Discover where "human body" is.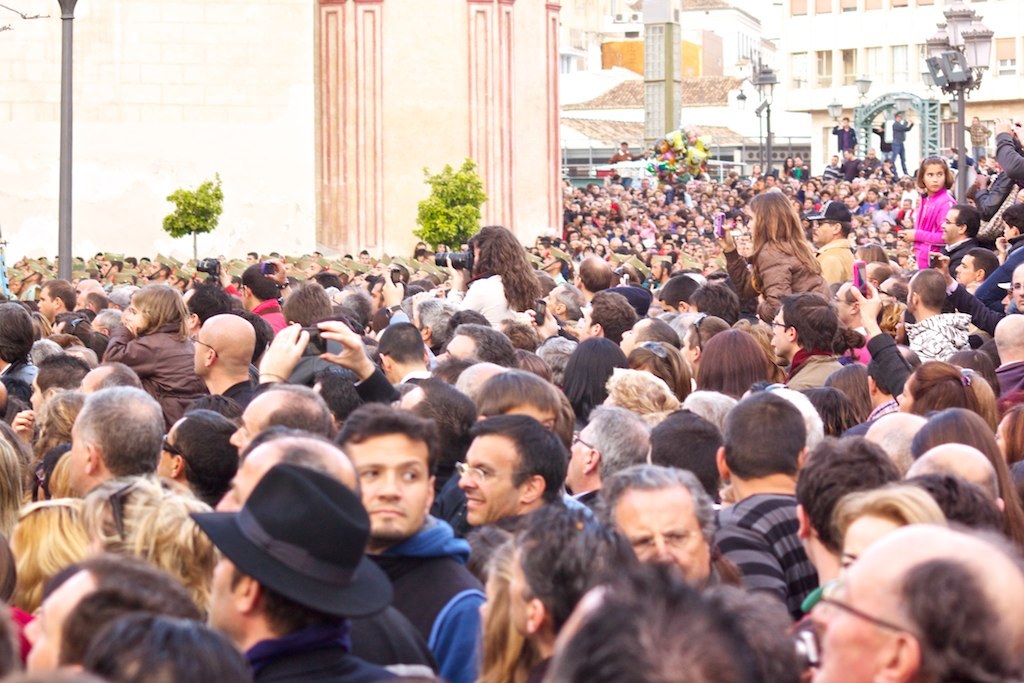
Discovered at x1=253, y1=325, x2=398, y2=424.
